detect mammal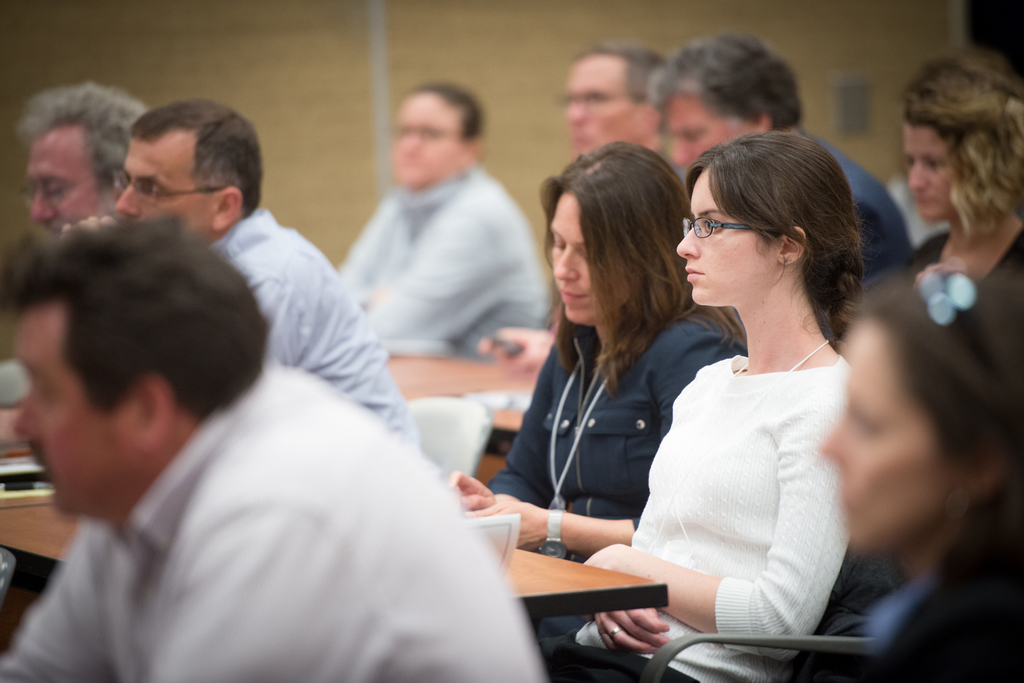
crop(643, 35, 913, 280)
